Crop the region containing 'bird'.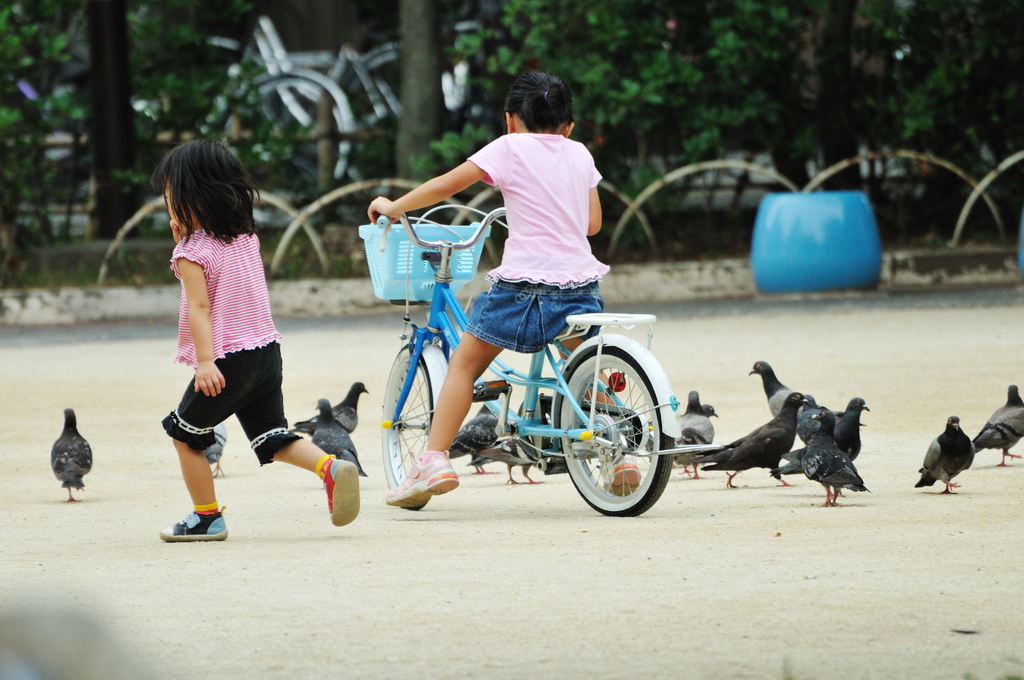
Crop region: [left=312, top=397, right=367, bottom=473].
